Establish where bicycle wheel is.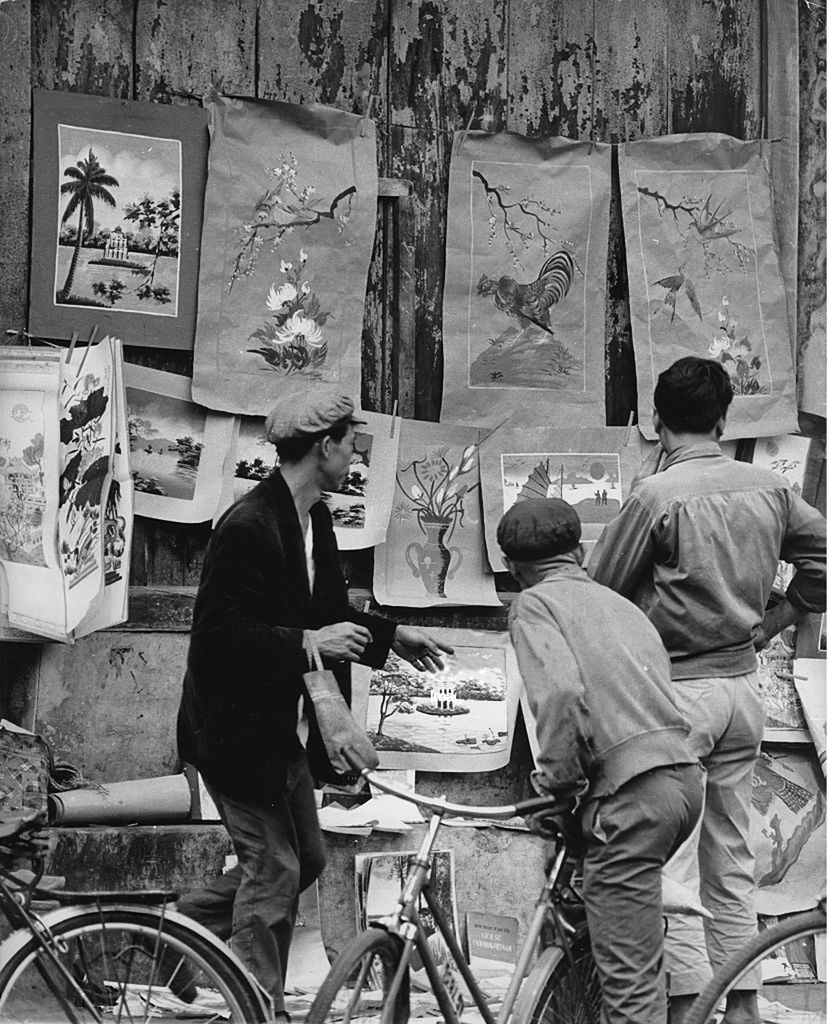
Established at [x1=0, y1=907, x2=262, y2=1023].
